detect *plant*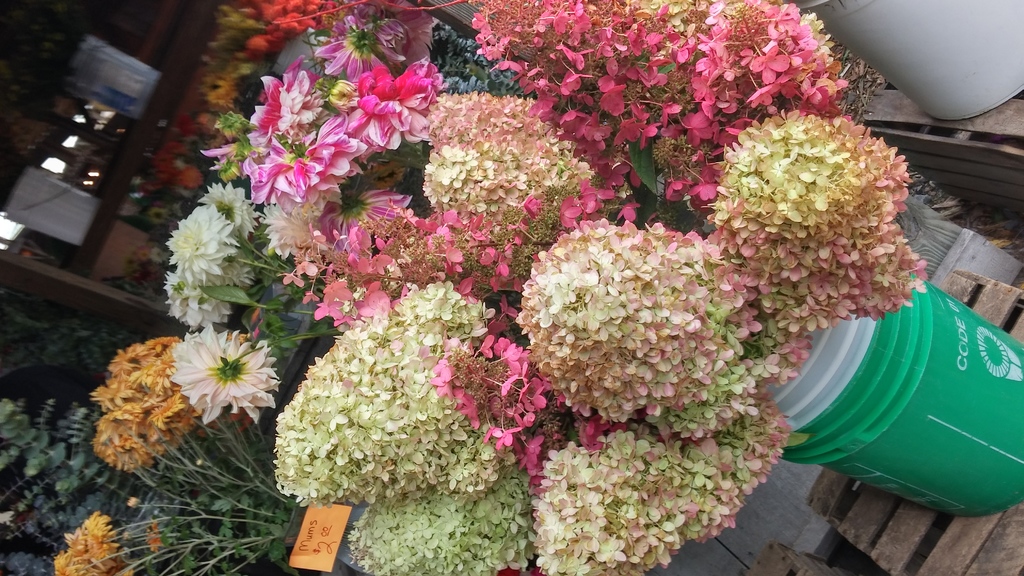
BBox(529, 388, 795, 575)
